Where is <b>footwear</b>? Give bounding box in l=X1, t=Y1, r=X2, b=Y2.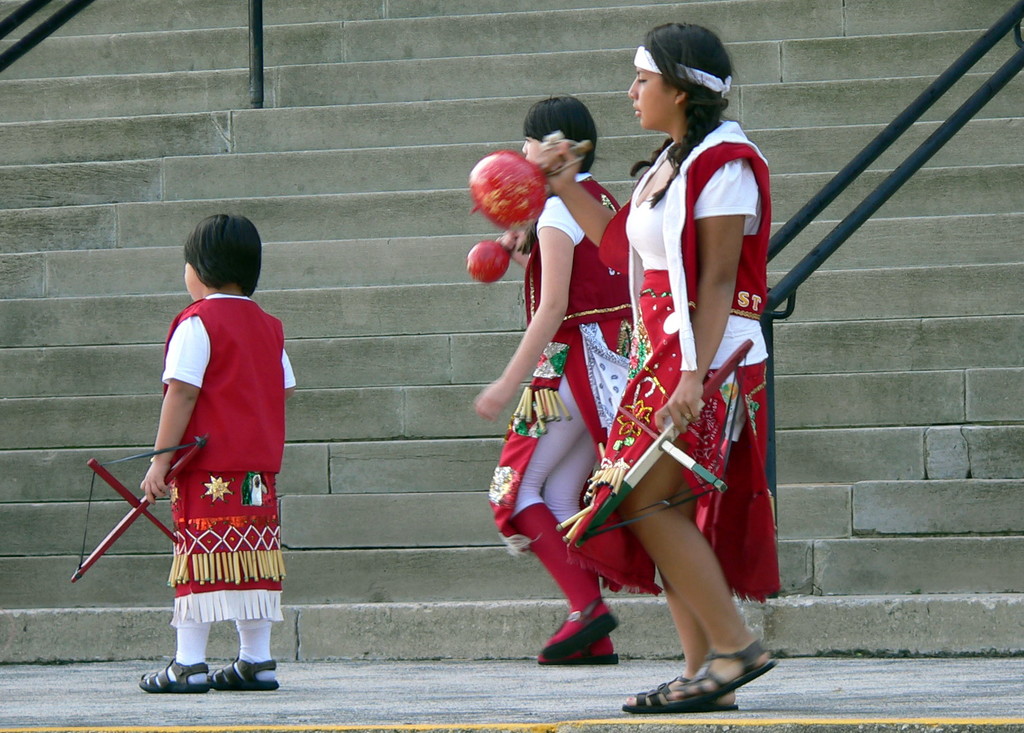
l=624, t=668, r=742, b=711.
